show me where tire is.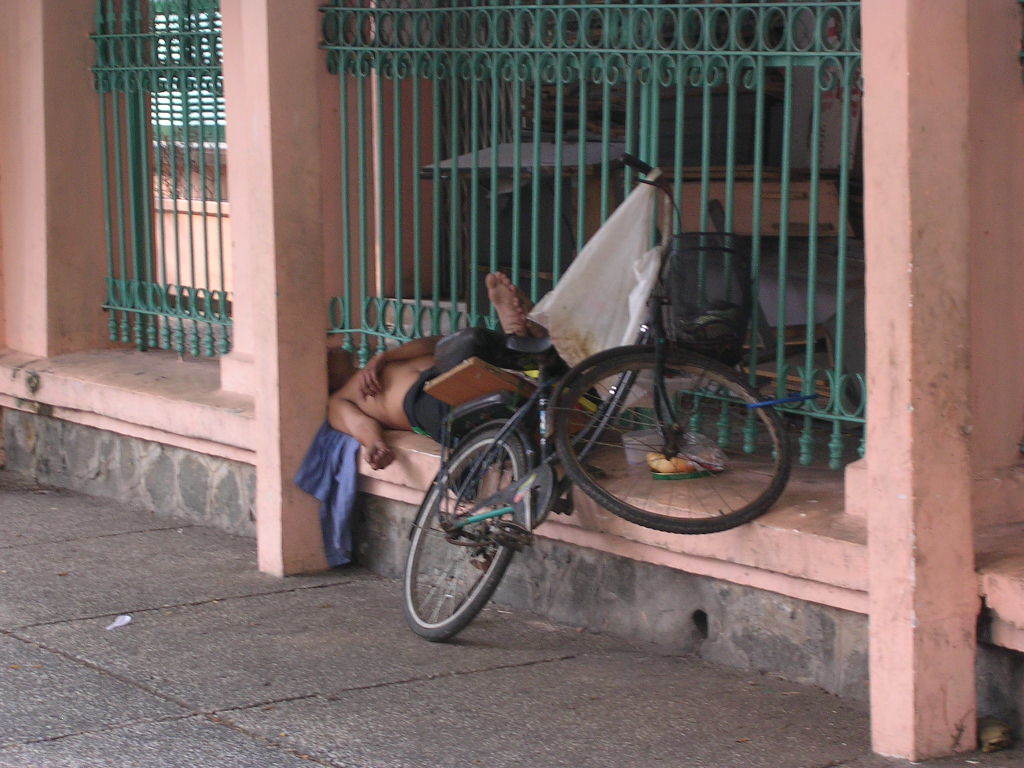
tire is at rect(559, 354, 791, 532).
